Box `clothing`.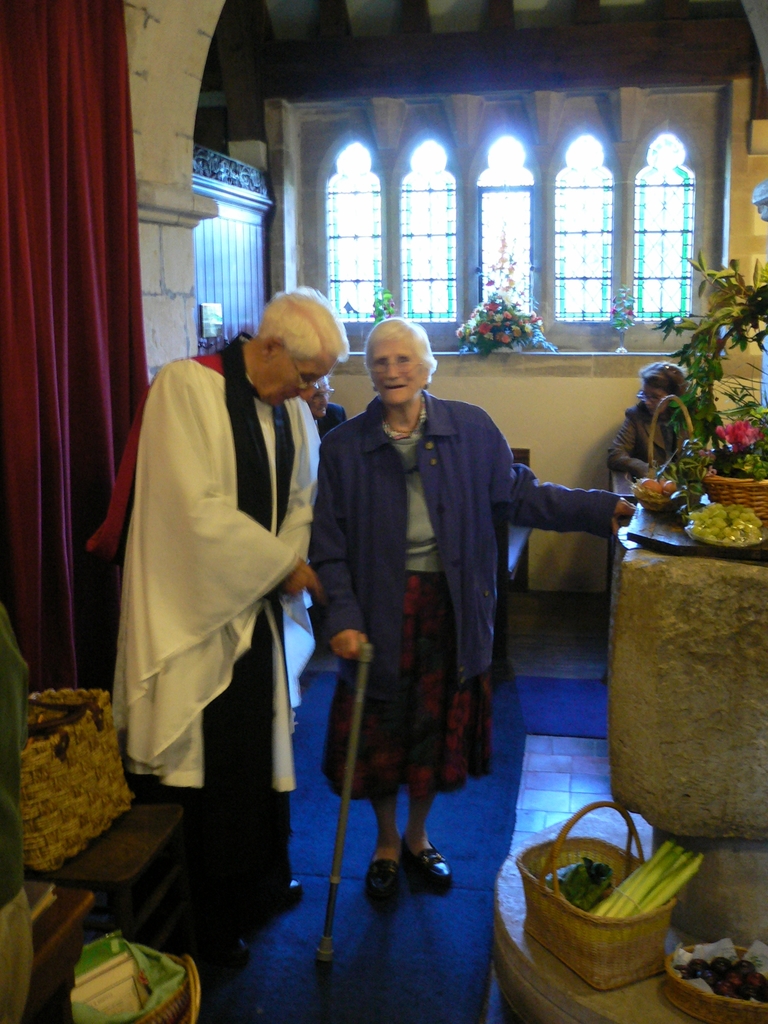
310,393,625,808.
